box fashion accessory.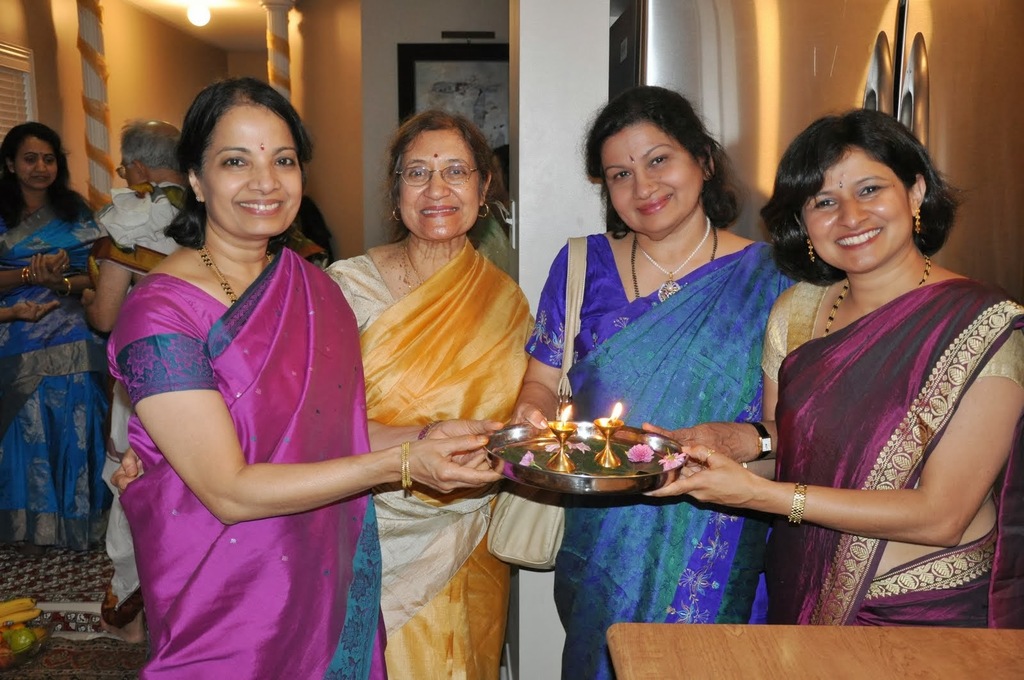
<bbox>820, 248, 932, 335</bbox>.
